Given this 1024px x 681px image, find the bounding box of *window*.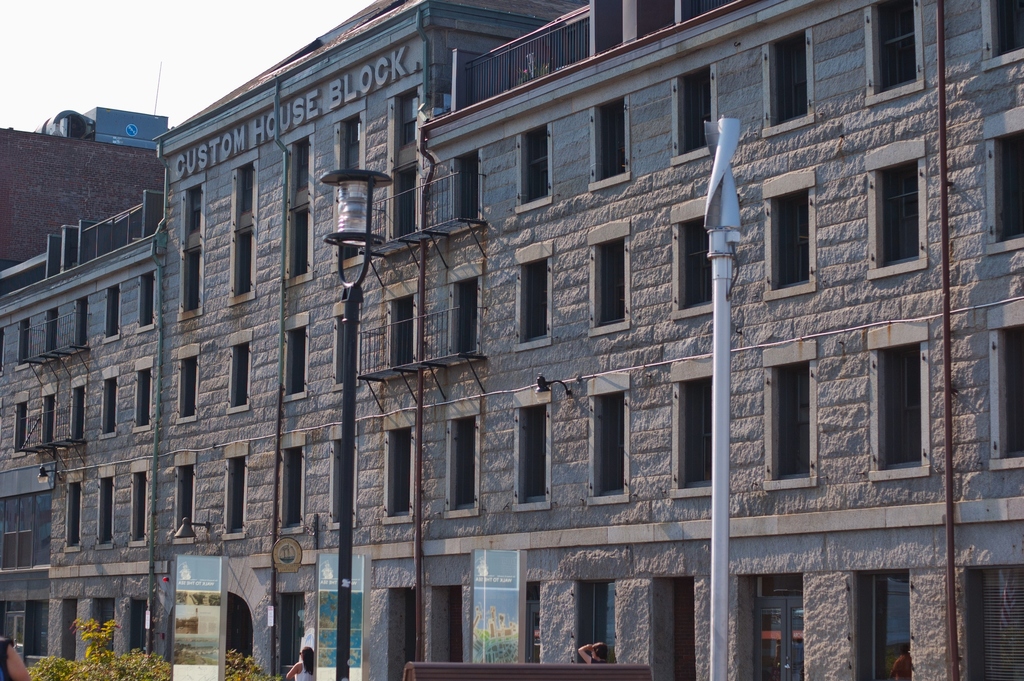
(579, 361, 640, 511).
